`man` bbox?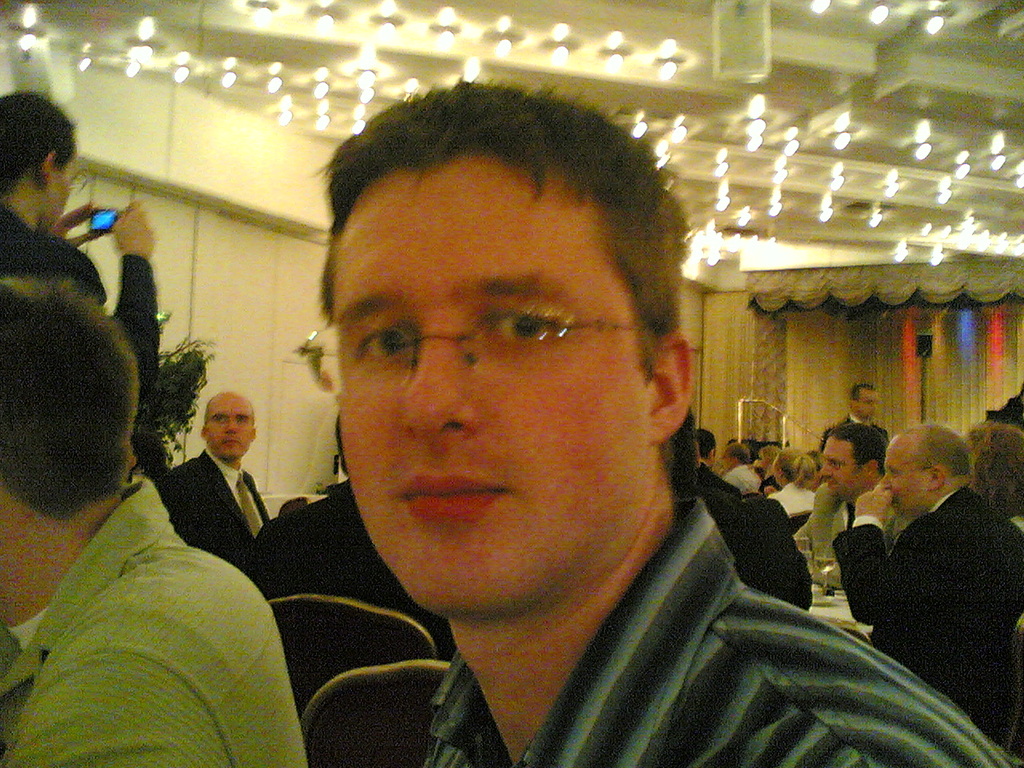
select_region(827, 422, 1023, 762)
